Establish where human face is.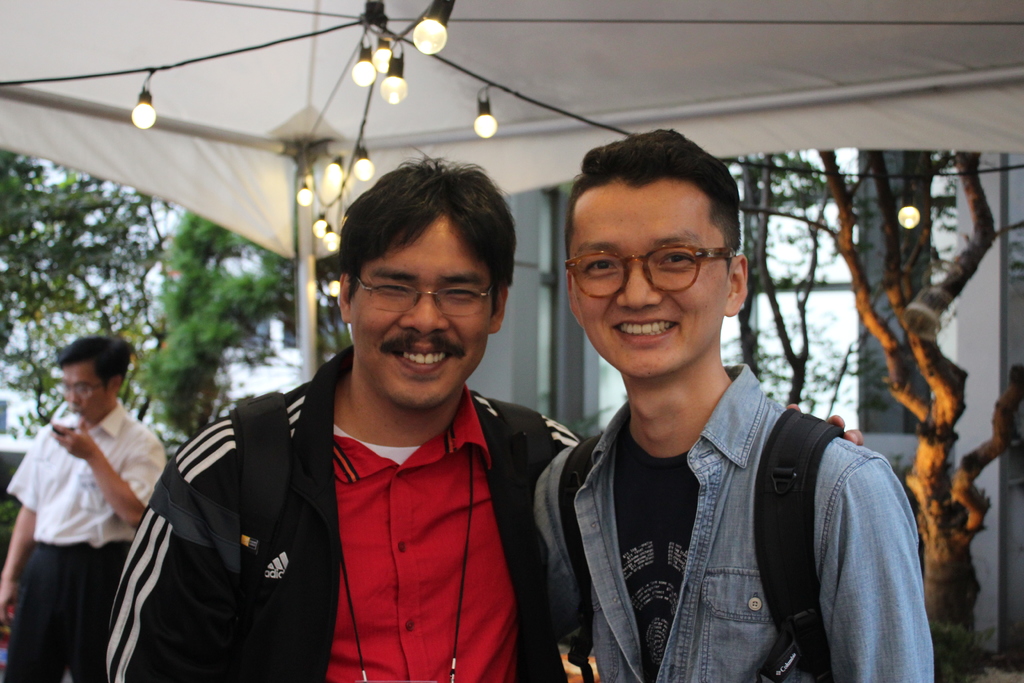
Established at left=348, top=219, right=496, bottom=409.
